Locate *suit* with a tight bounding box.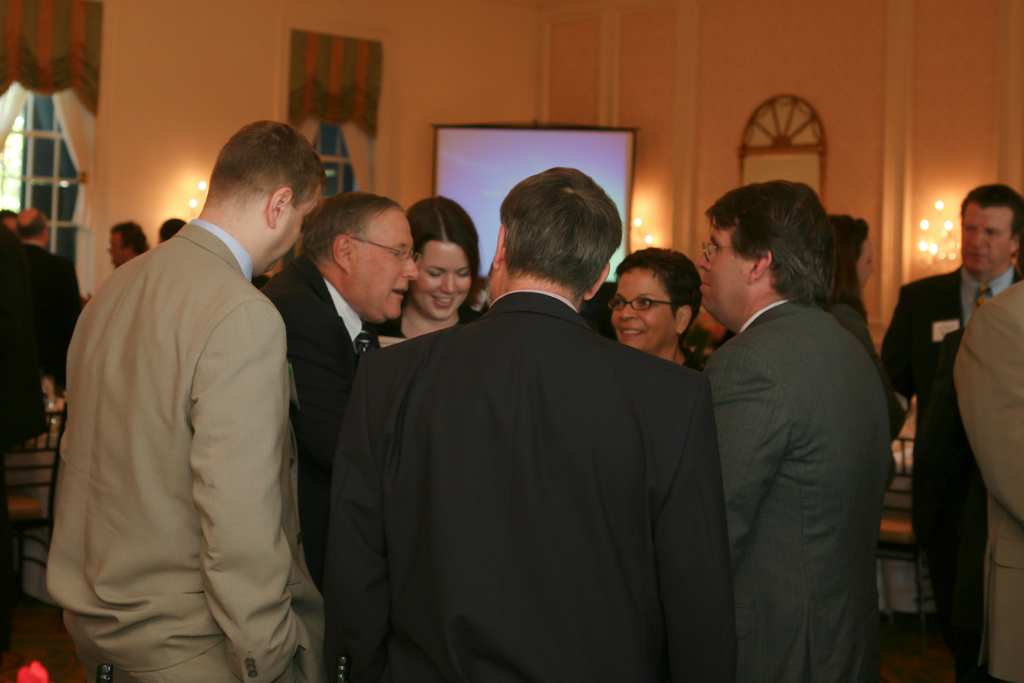
(952,282,1023,676).
